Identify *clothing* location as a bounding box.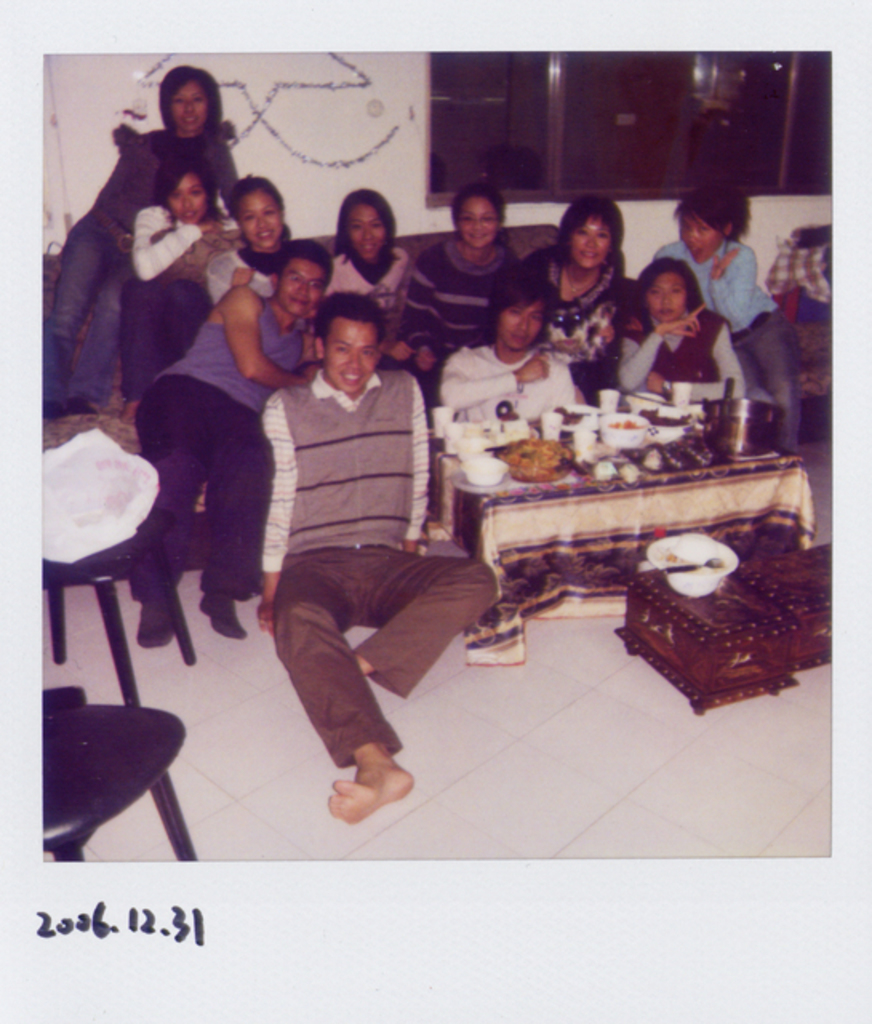
left=325, top=235, right=413, bottom=350.
